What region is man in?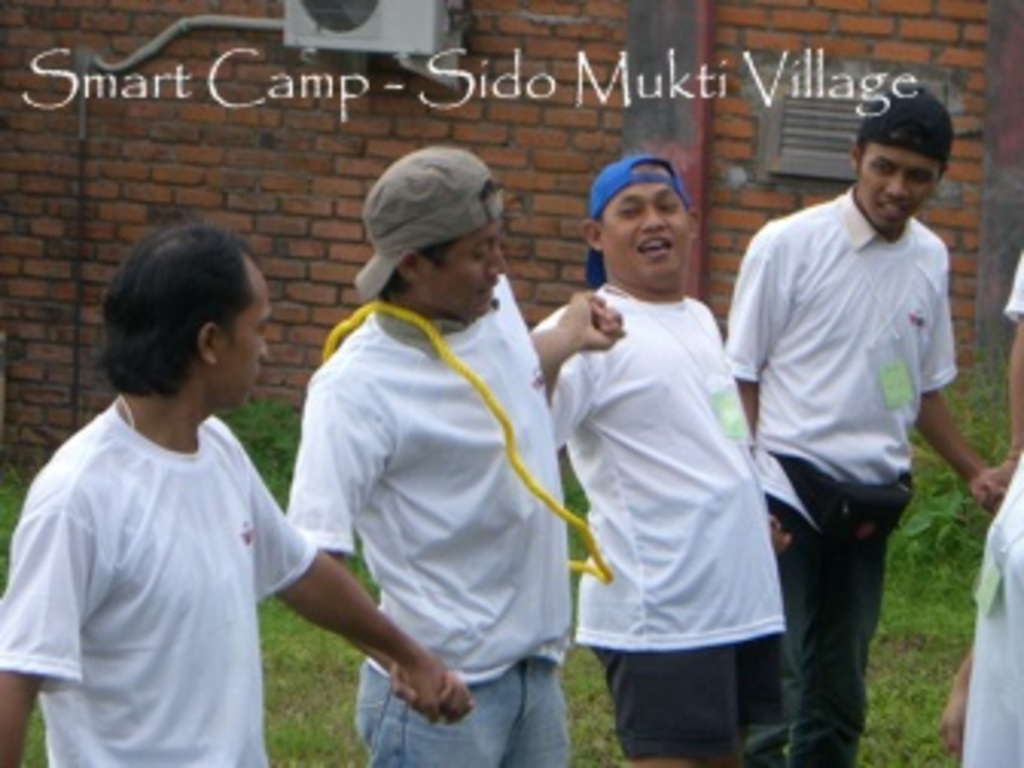
<region>0, 222, 472, 765</region>.
